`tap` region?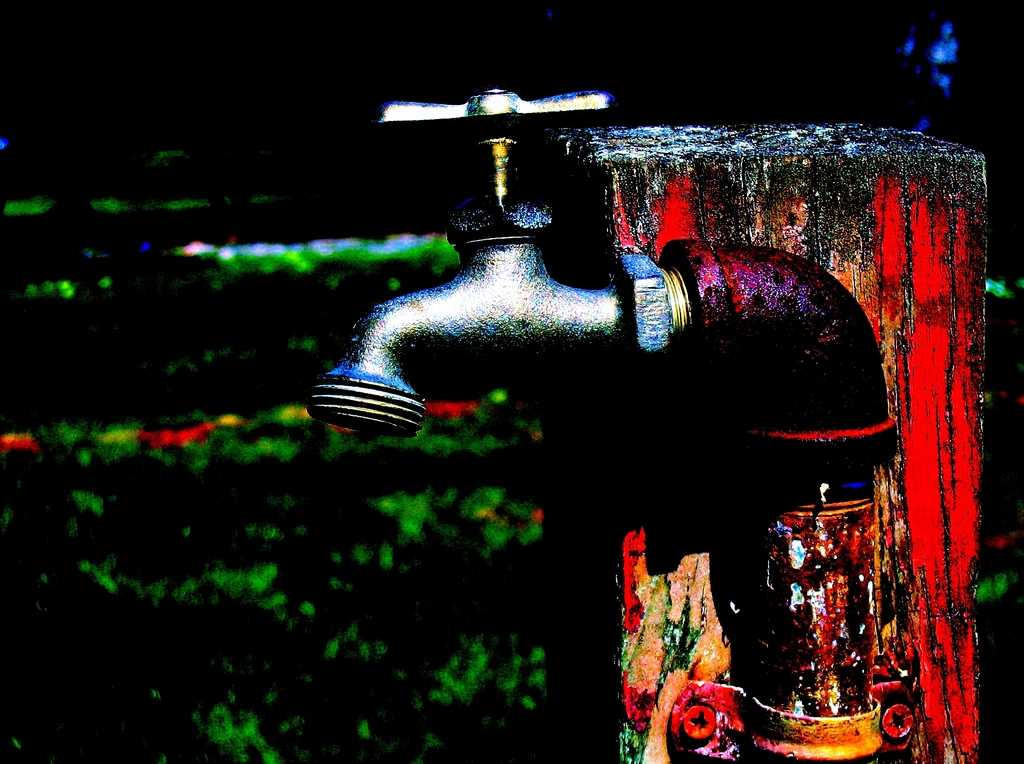
321,154,822,458
